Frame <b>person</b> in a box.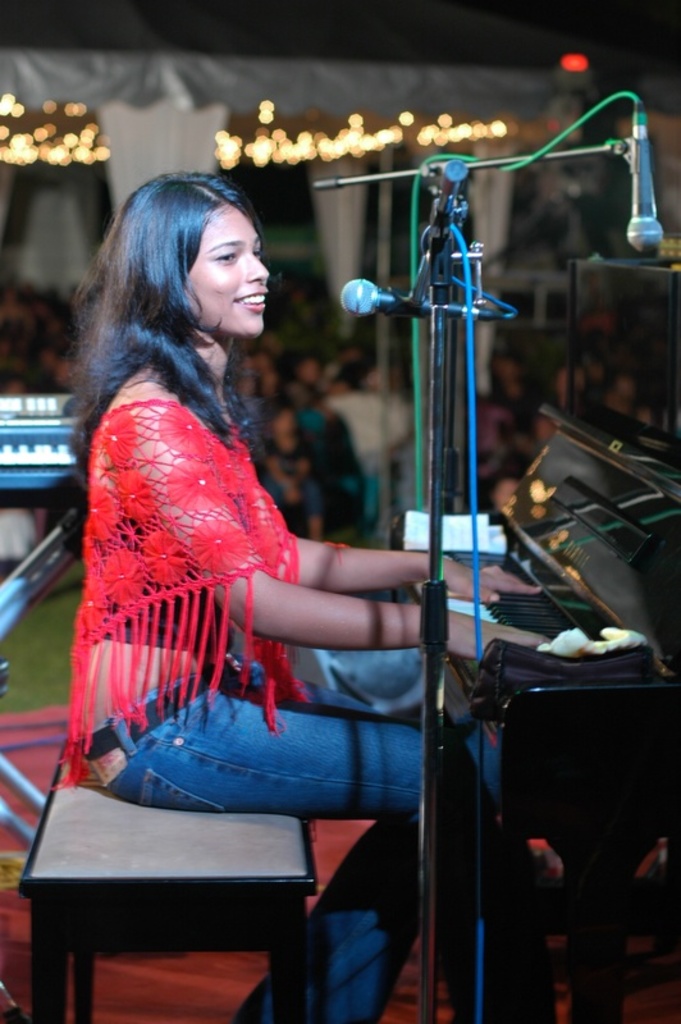
x1=60, y1=166, x2=563, y2=1023.
